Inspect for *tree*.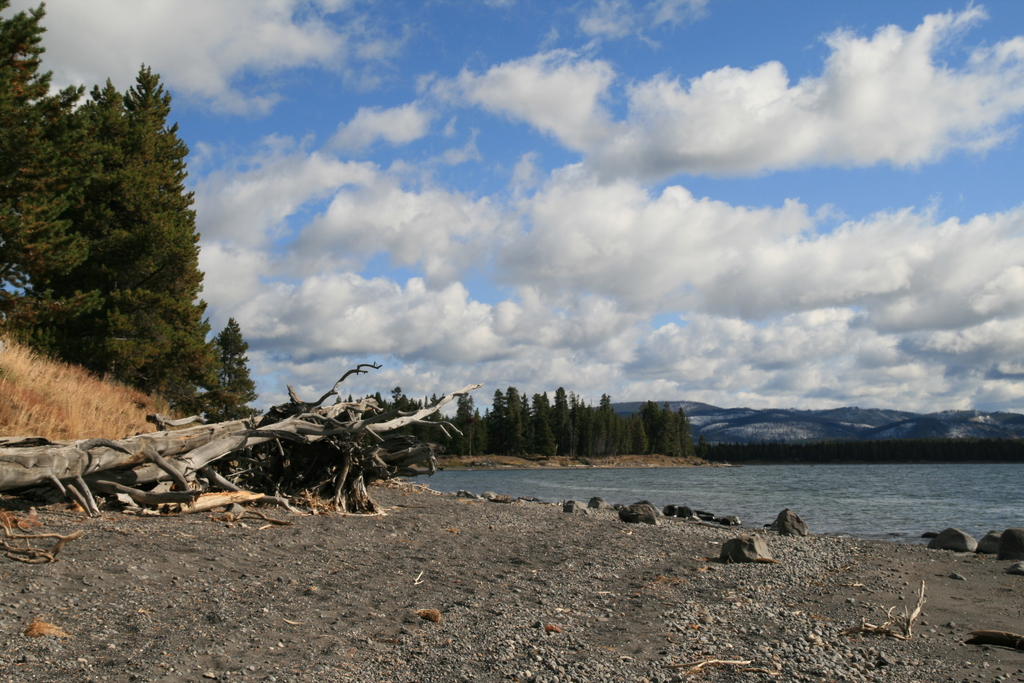
Inspection: (x1=449, y1=381, x2=482, y2=454).
